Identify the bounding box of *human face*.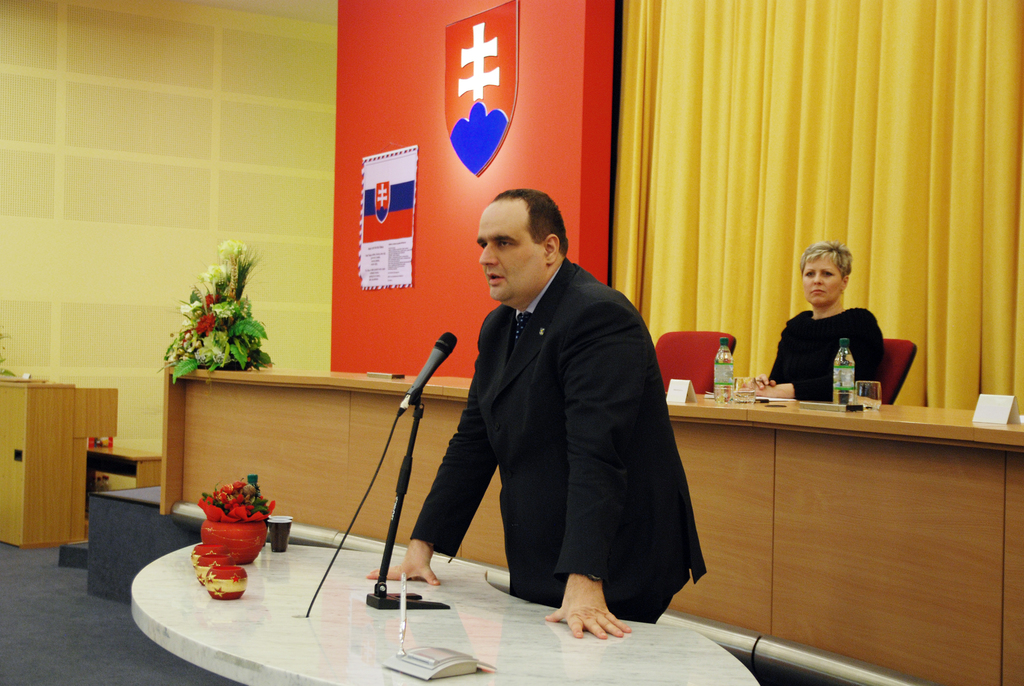
(801,255,840,304).
